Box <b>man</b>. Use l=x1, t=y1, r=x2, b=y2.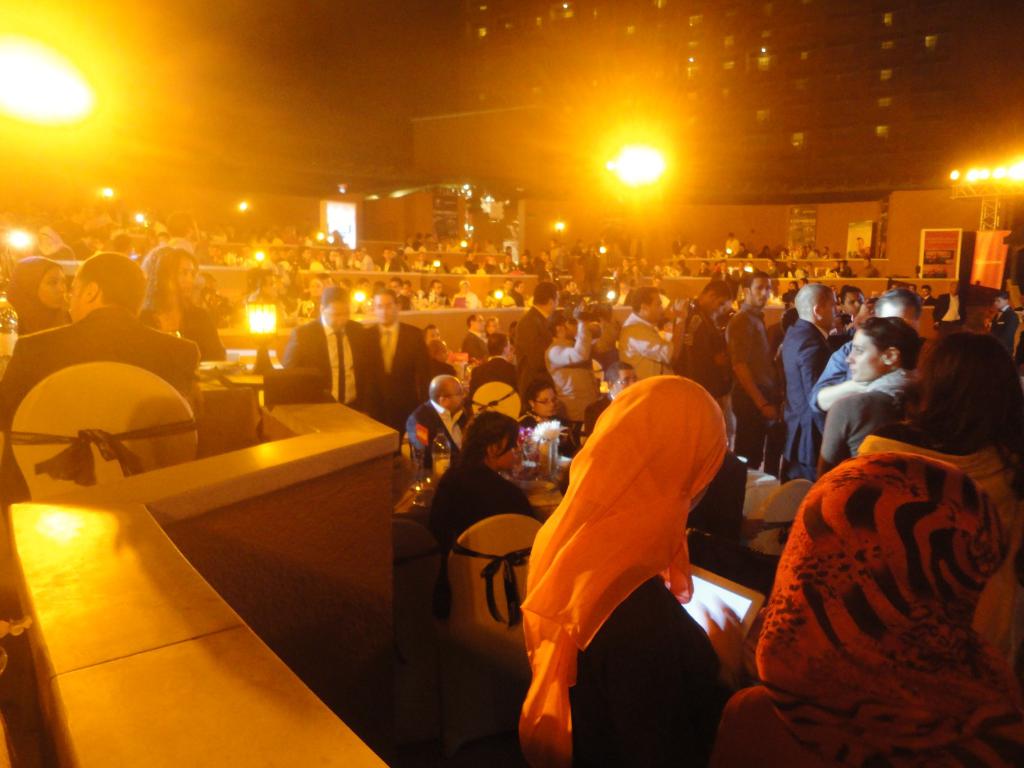
l=614, t=287, r=695, b=383.
